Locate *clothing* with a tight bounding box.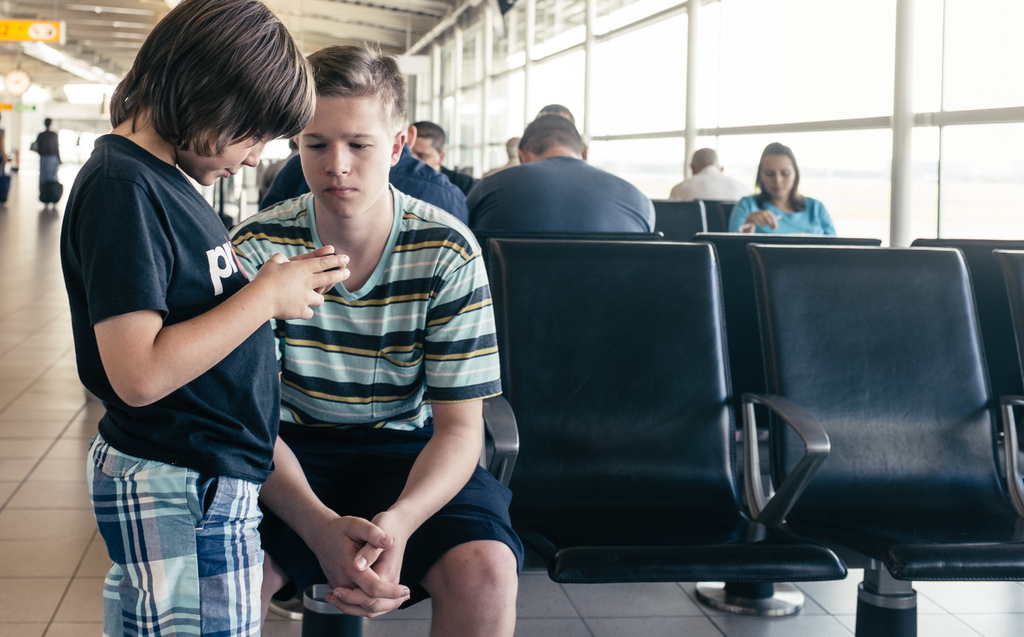
bbox(248, 155, 503, 573).
